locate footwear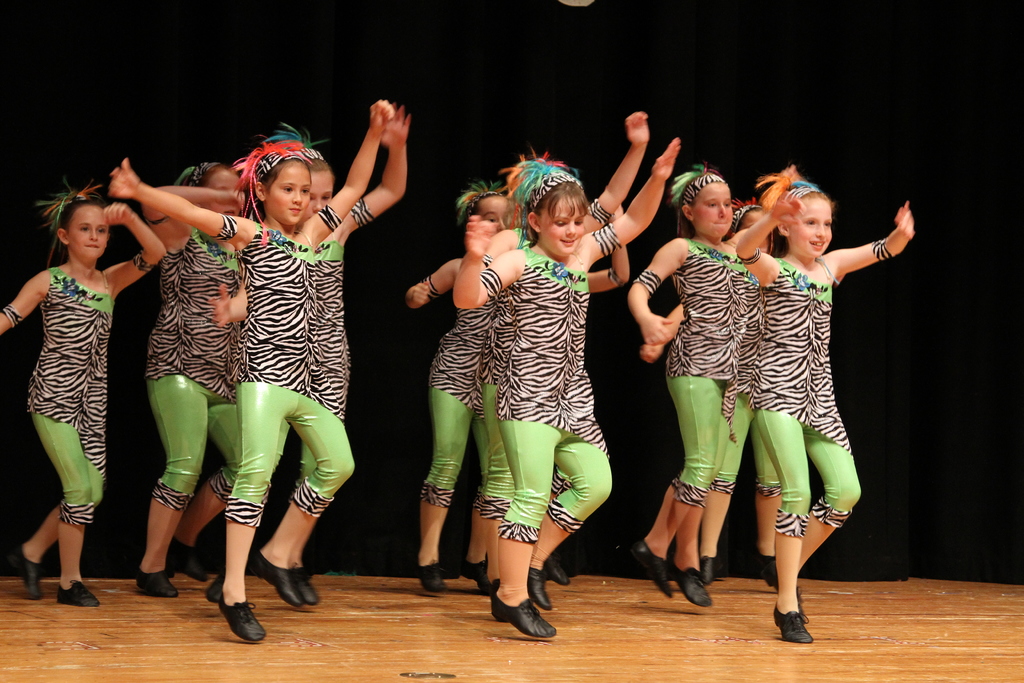
Rect(668, 563, 712, 608)
